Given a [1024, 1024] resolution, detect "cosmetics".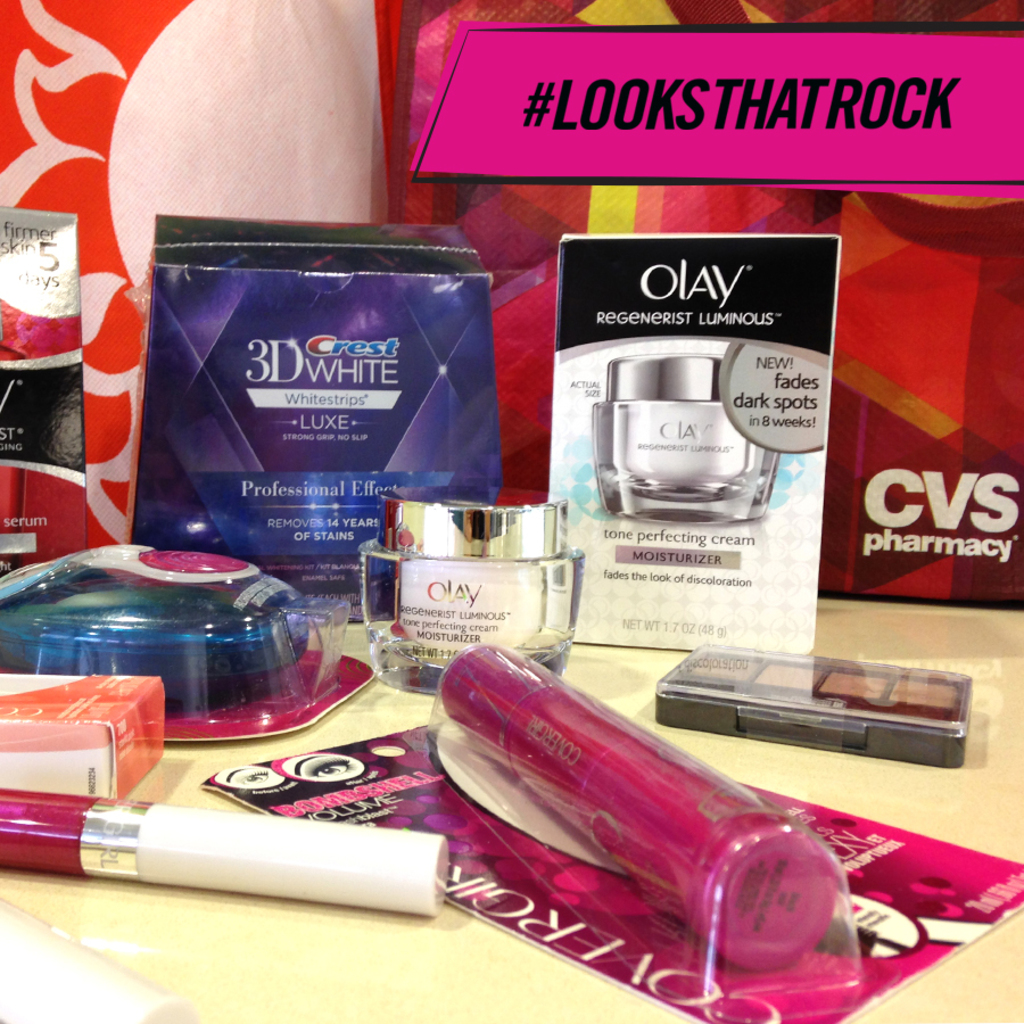
(x1=0, y1=532, x2=355, y2=740).
